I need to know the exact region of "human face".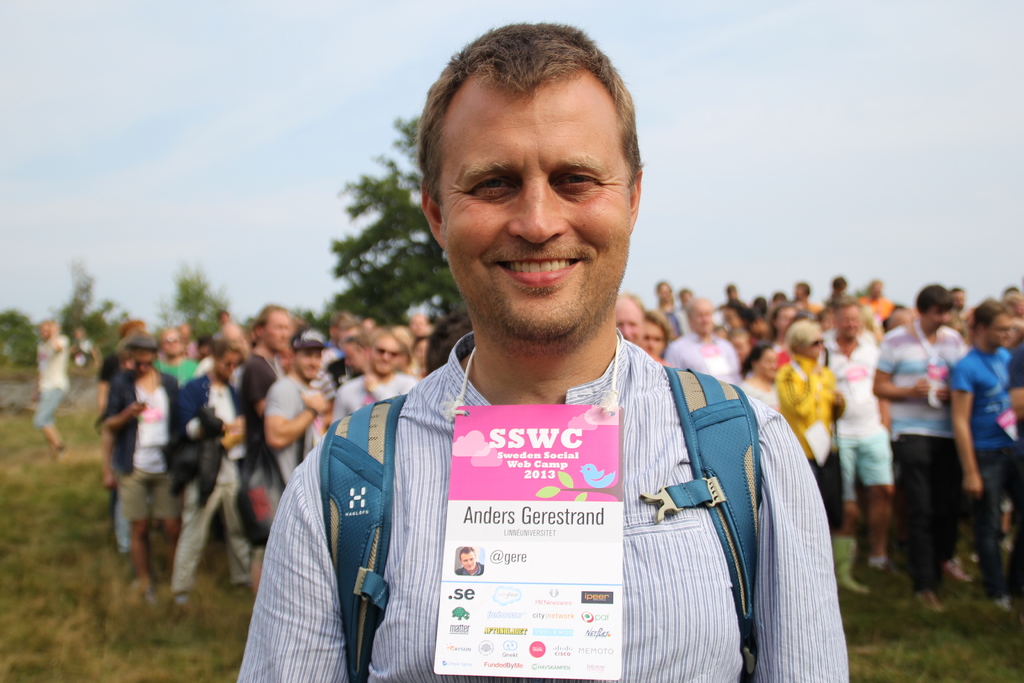
Region: 263,313,289,352.
